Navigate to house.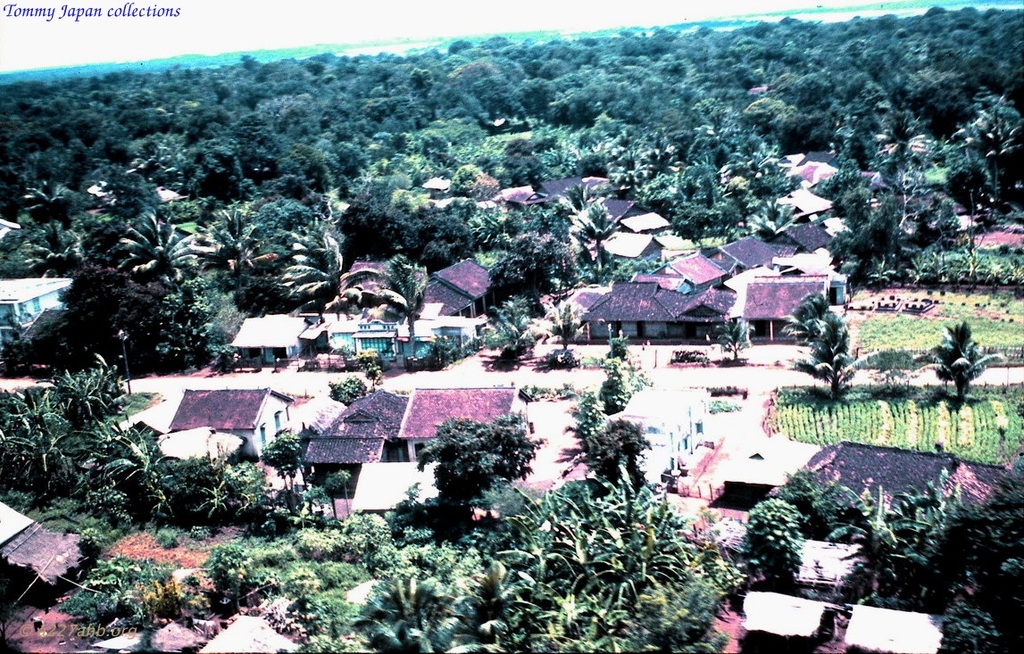
Navigation target: [x1=0, y1=271, x2=69, y2=345].
